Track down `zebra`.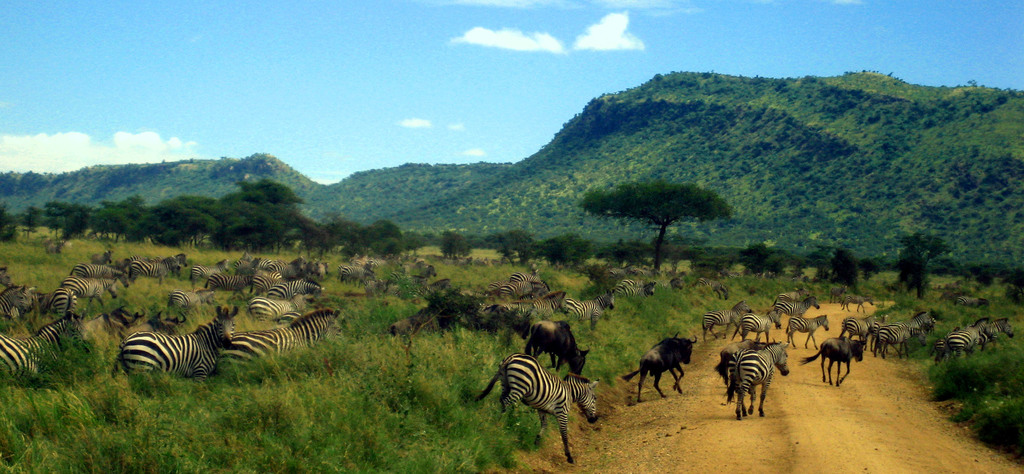
Tracked to left=690, top=276, right=732, bottom=304.
